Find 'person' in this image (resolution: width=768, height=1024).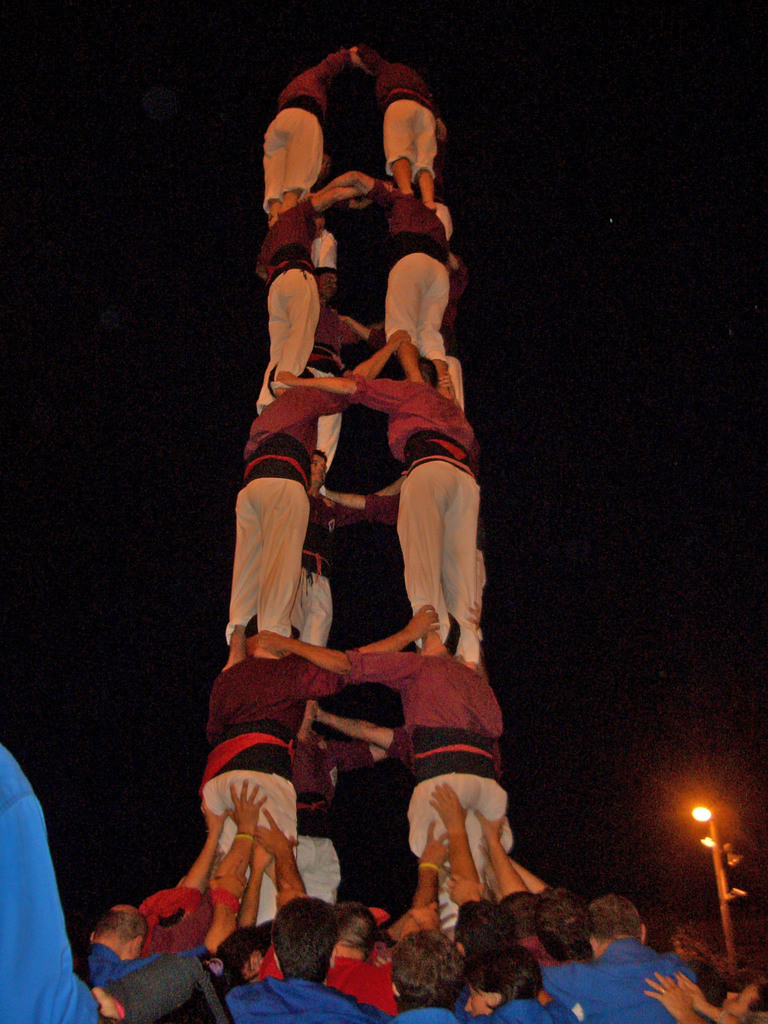
(x1=275, y1=358, x2=485, y2=659).
